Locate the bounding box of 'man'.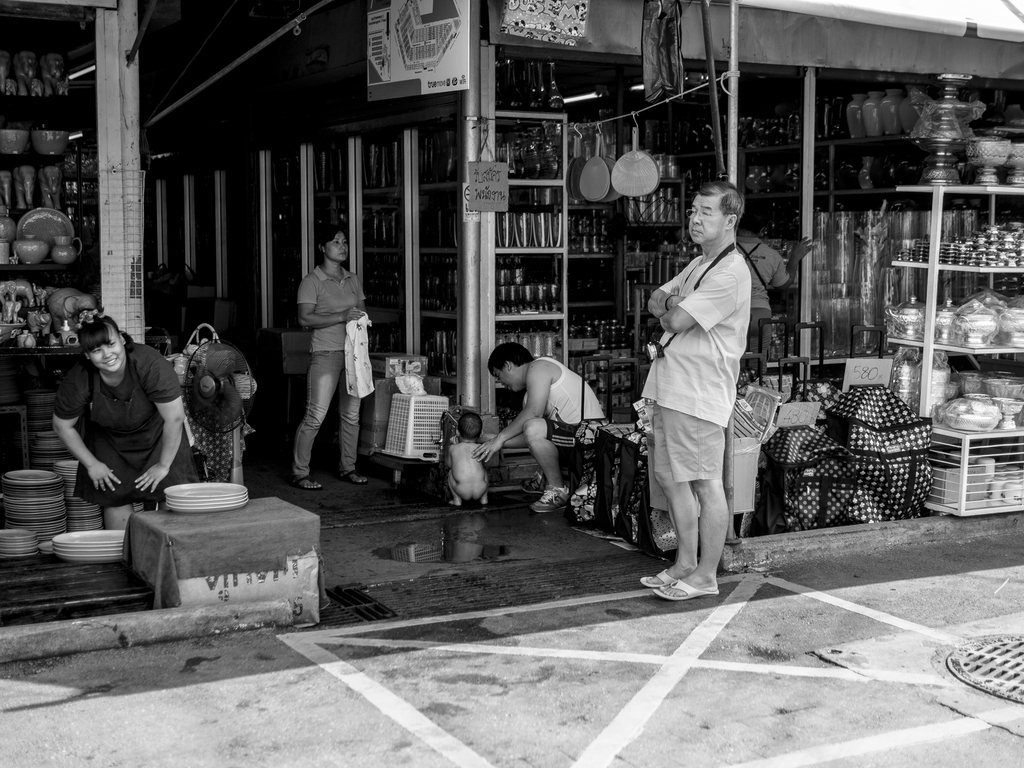
Bounding box: 476/337/604/513.
